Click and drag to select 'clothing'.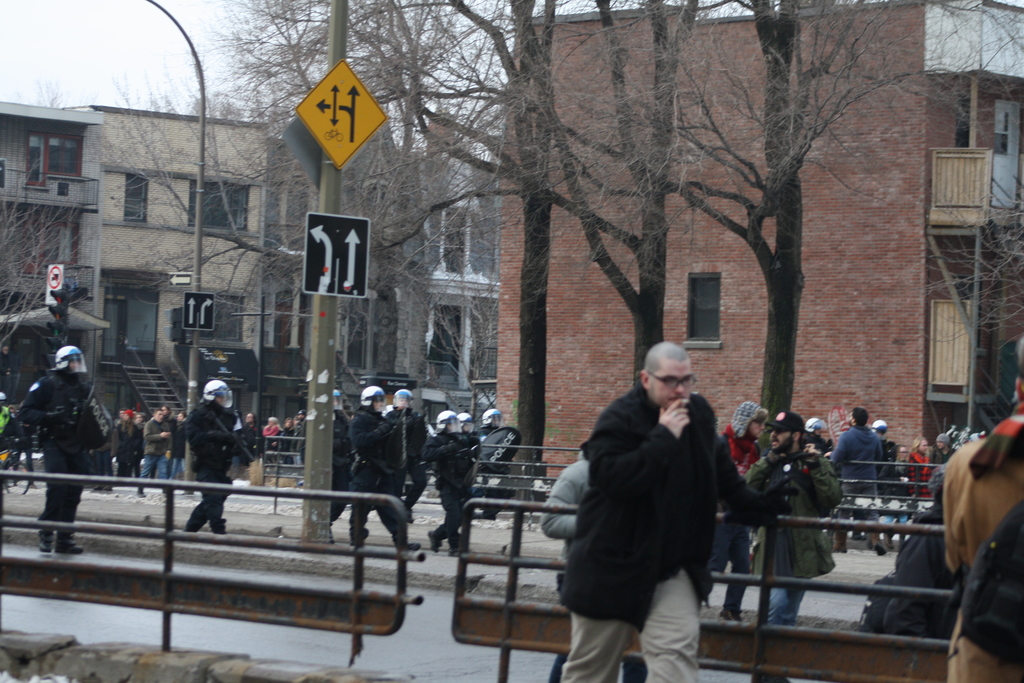
Selection: crop(552, 346, 747, 670).
